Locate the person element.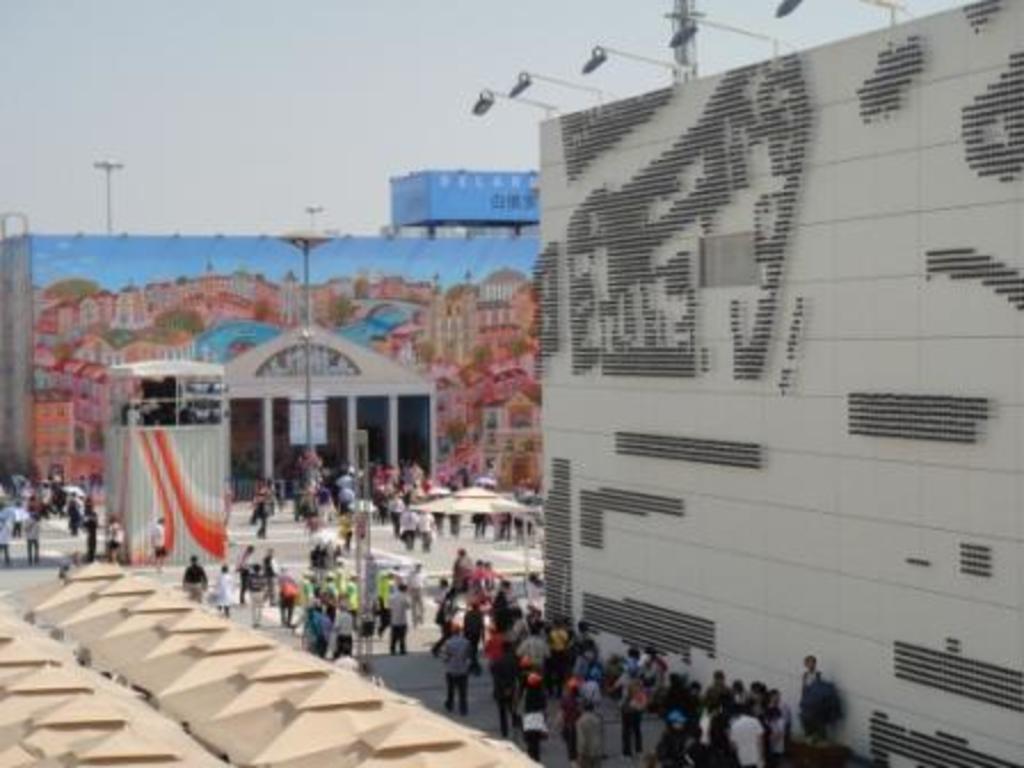
Element bbox: 439/617/475/718.
